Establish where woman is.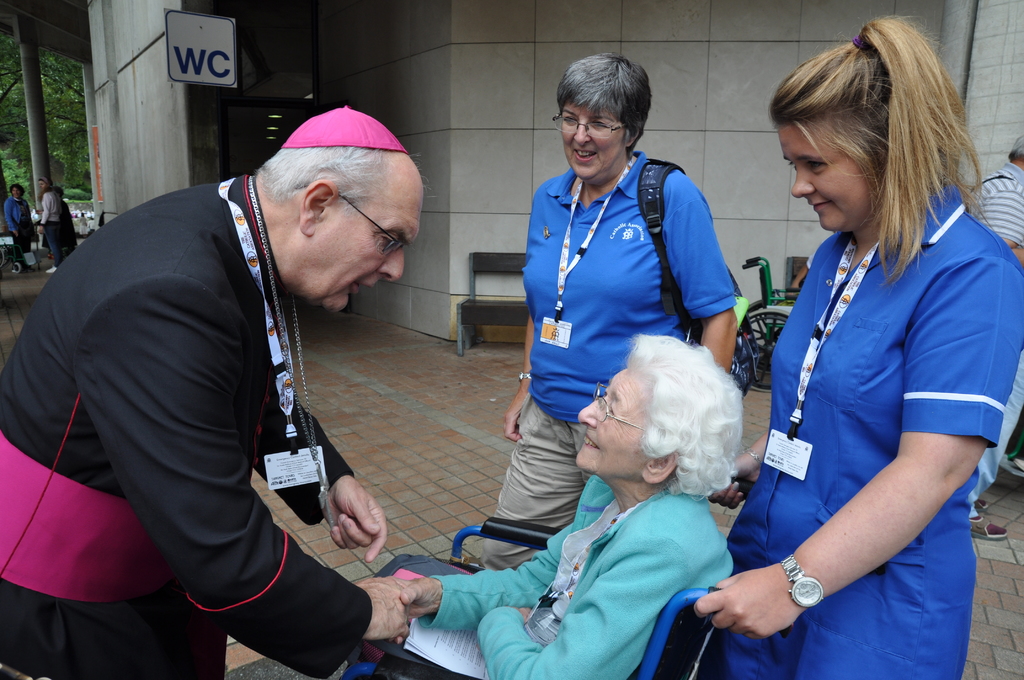
Established at x1=0 y1=175 x2=33 y2=264.
